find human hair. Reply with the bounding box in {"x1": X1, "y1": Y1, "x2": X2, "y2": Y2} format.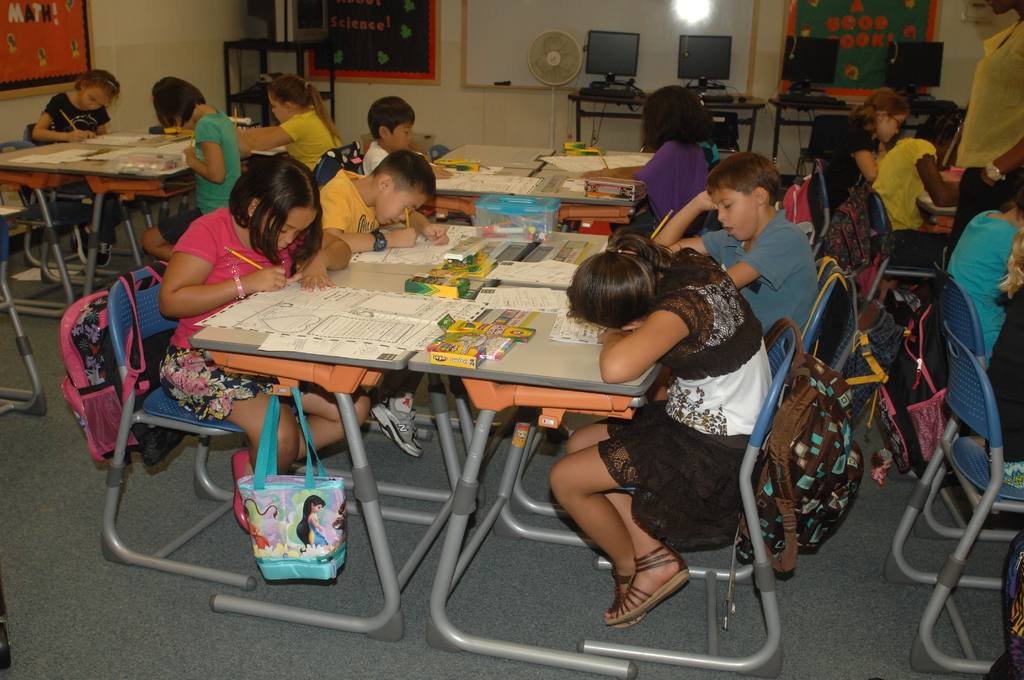
{"x1": 227, "y1": 149, "x2": 319, "y2": 258}.
